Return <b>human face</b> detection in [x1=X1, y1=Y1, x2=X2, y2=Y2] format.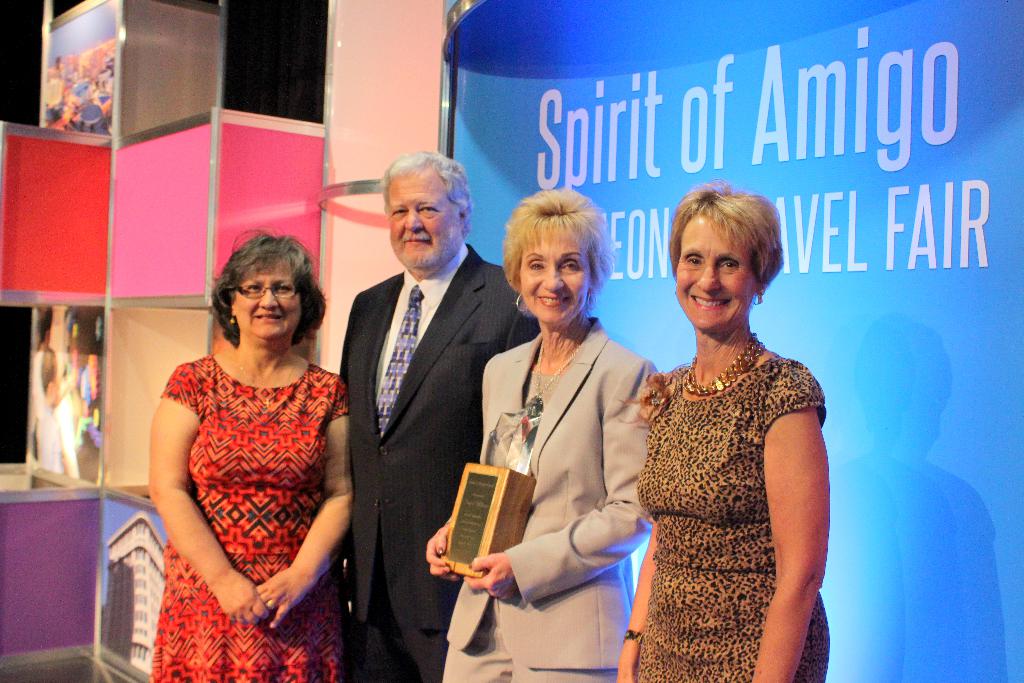
[x1=519, y1=223, x2=589, y2=328].
